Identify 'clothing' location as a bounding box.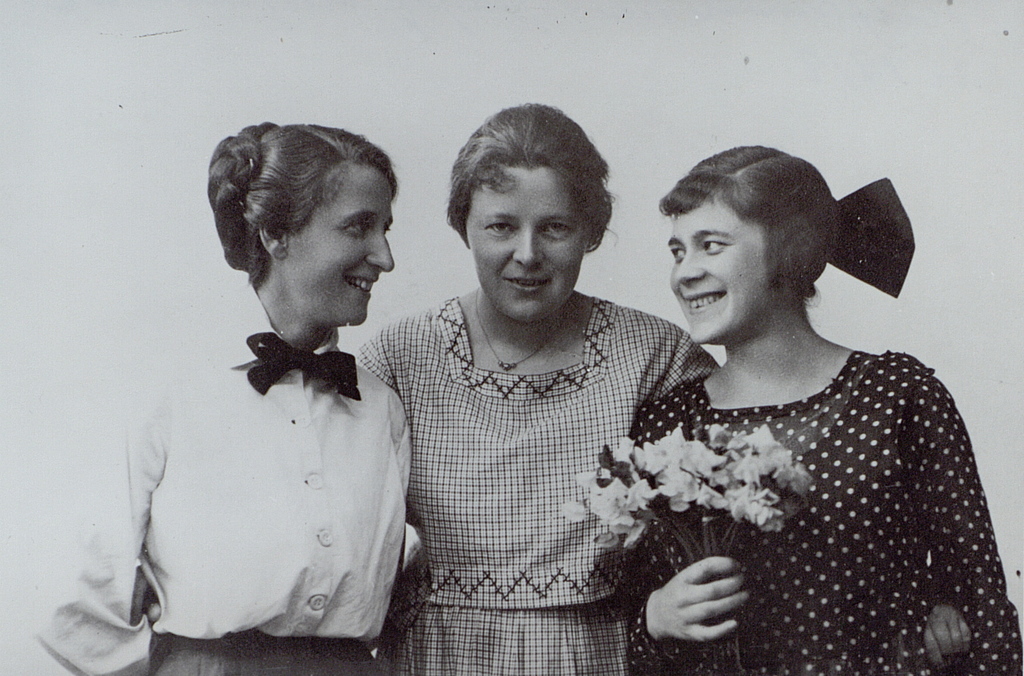
left=33, top=271, right=428, bottom=675.
